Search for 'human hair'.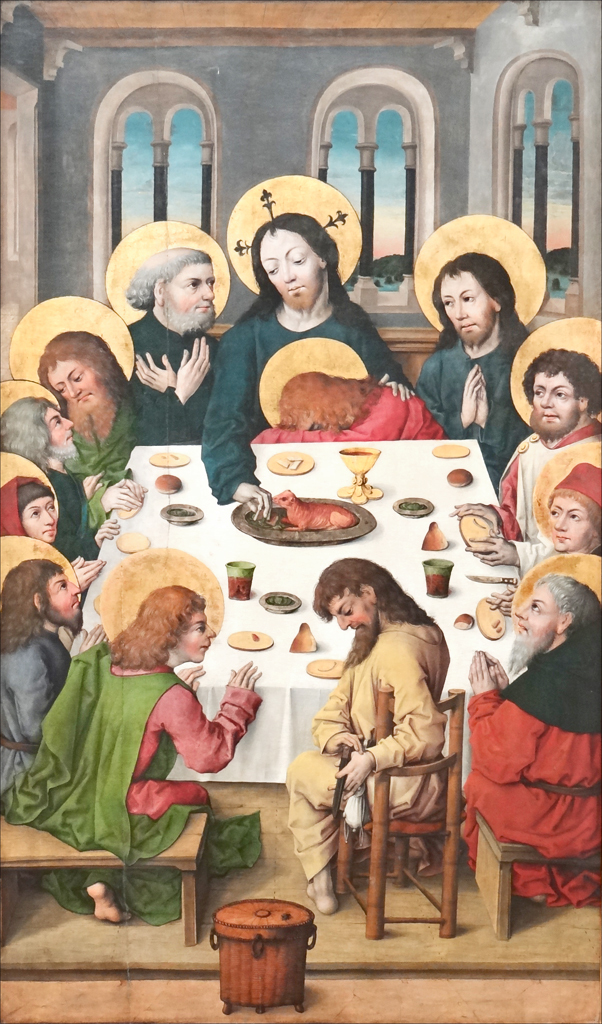
Found at x1=524, y1=346, x2=601, y2=410.
